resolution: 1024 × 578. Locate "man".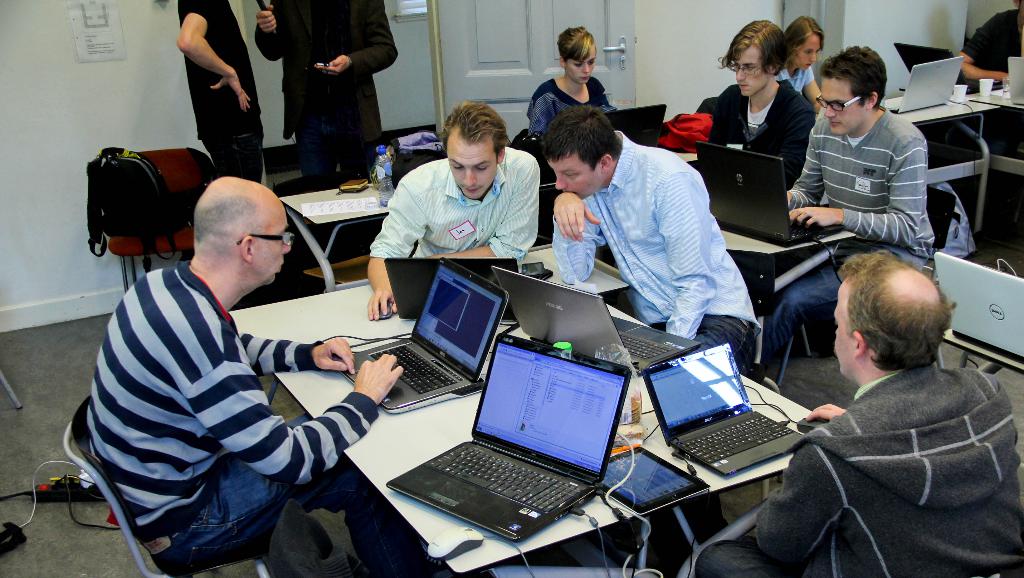
765:42:936:381.
